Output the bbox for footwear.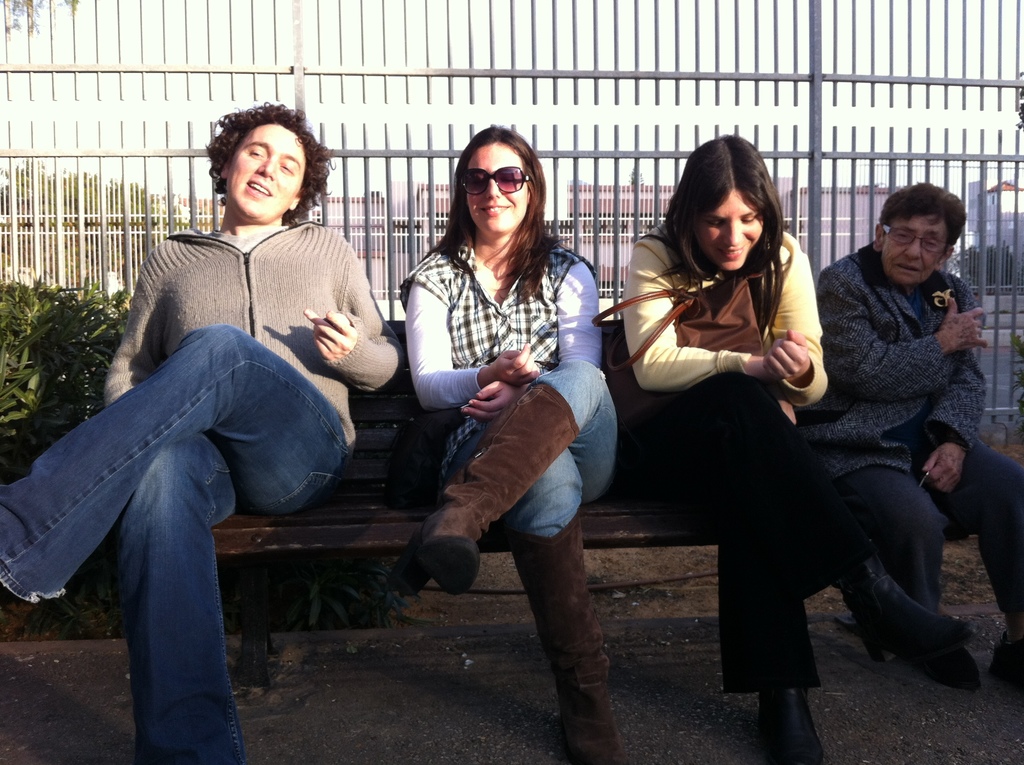
left=421, top=385, right=587, bottom=583.
